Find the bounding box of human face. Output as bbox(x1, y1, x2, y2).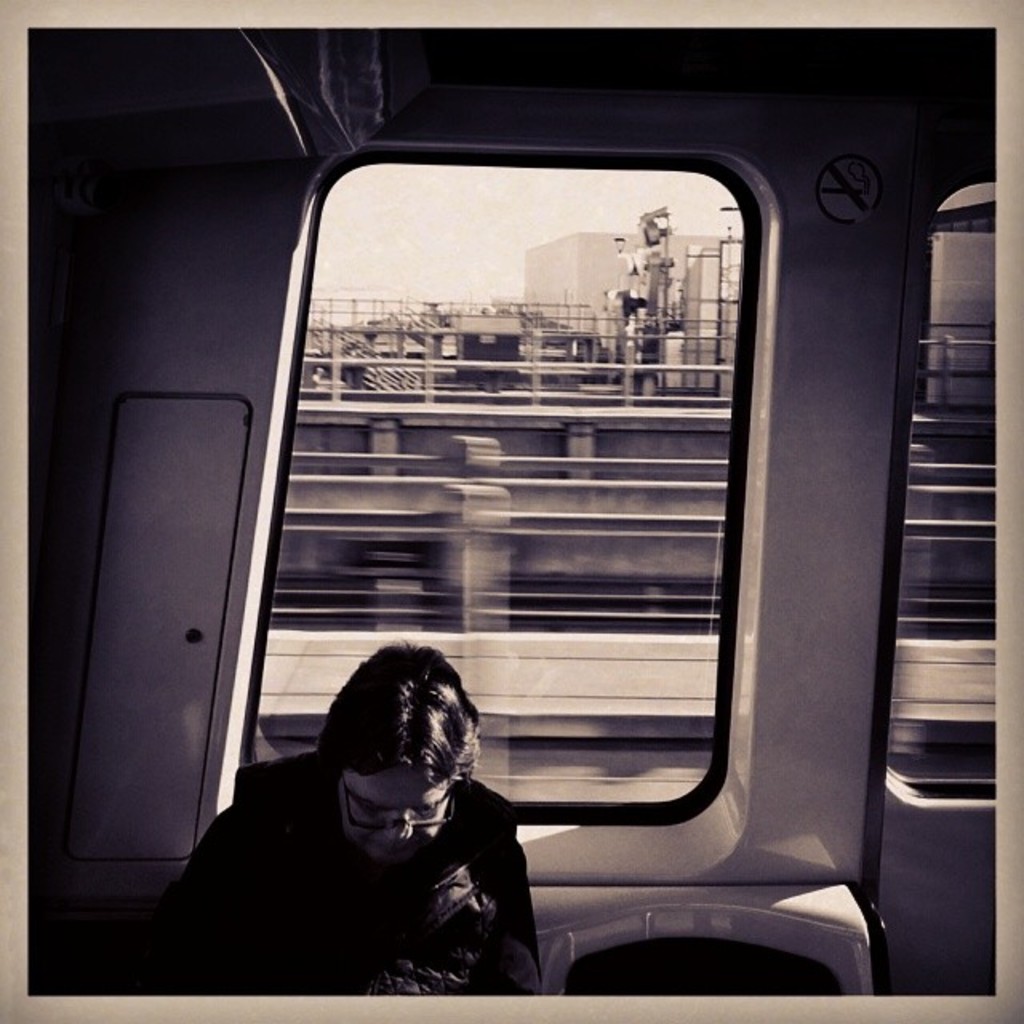
bbox(336, 762, 448, 864).
